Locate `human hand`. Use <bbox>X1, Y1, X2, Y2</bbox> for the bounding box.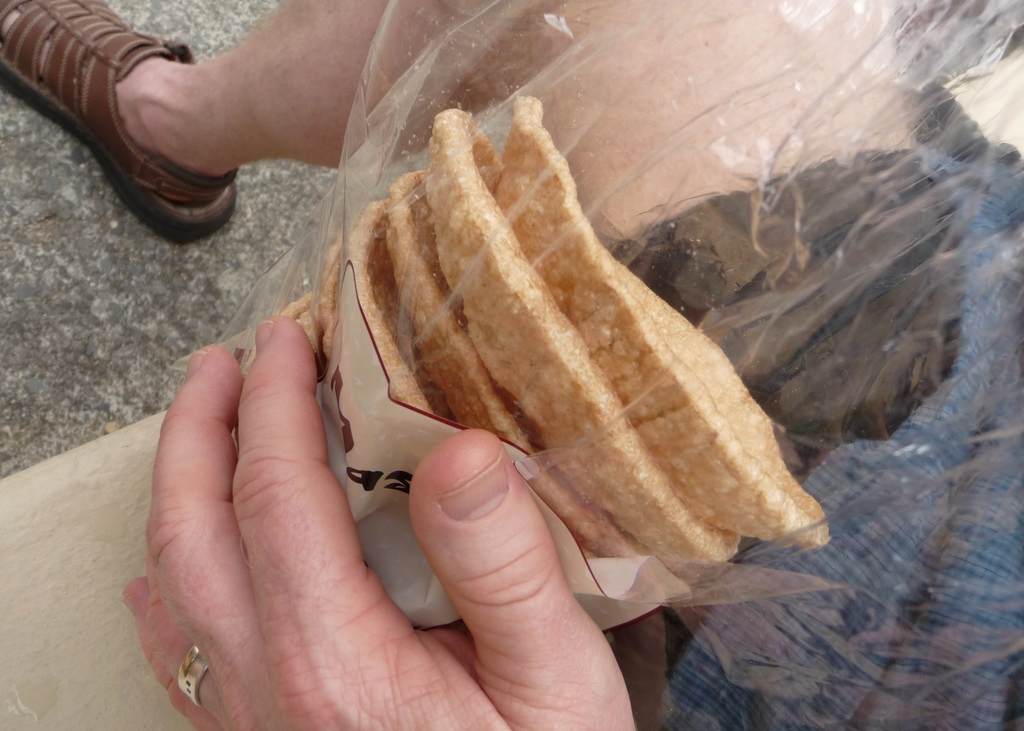
<bbox>82, 369, 614, 730</bbox>.
